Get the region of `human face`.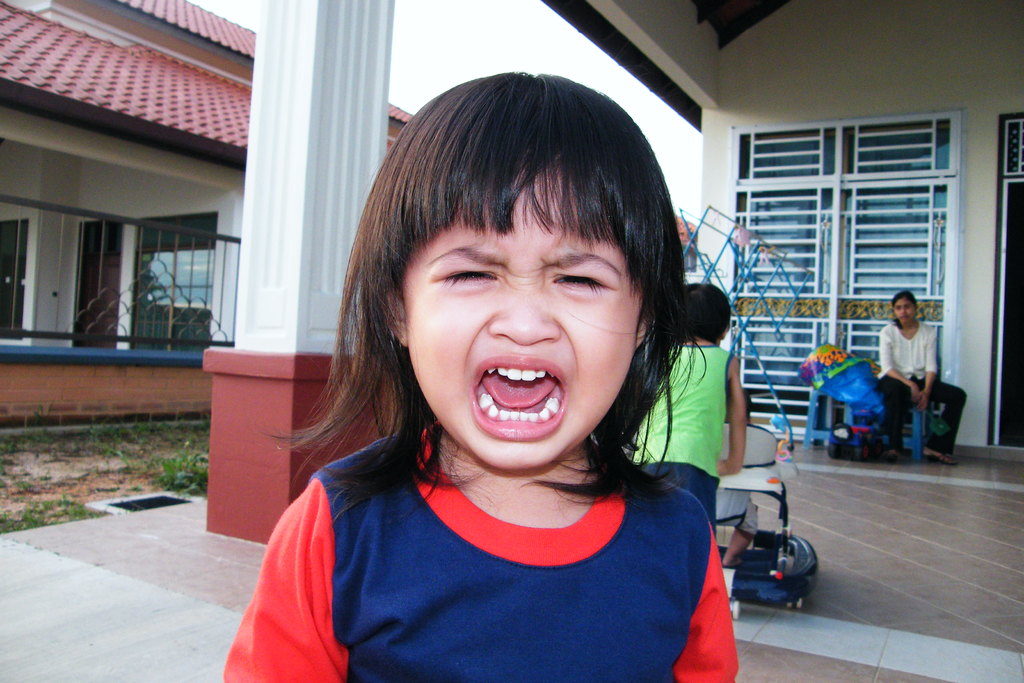
399, 172, 637, 475.
